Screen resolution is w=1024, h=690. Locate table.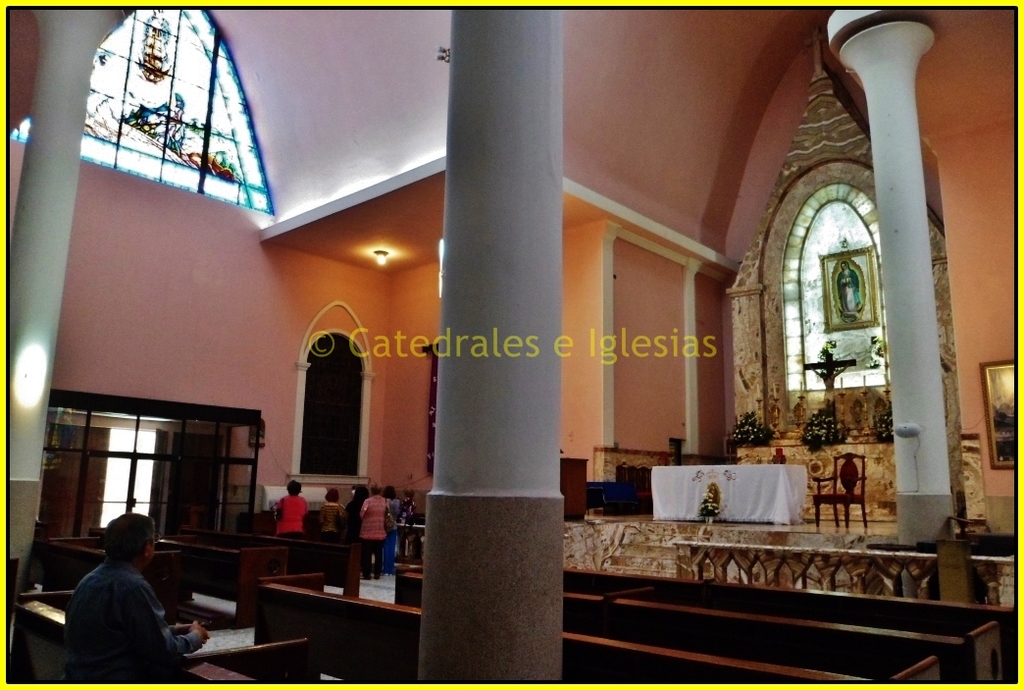
pyautogui.locateOnScreen(651, 463, 807, 521).
